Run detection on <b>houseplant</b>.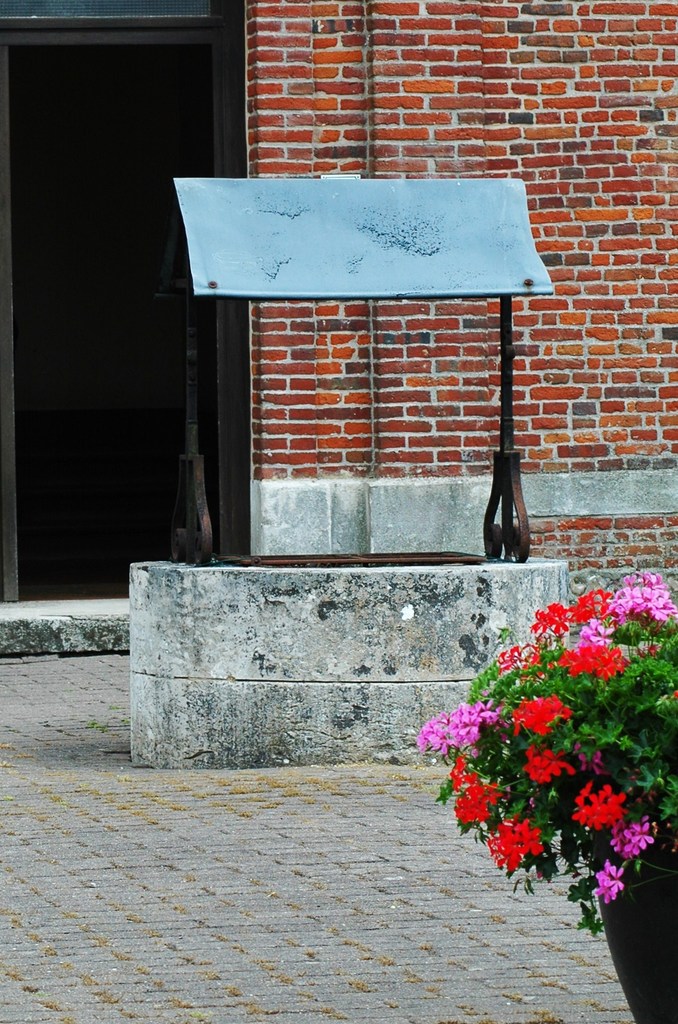
Result: 421/575/676/1023.
